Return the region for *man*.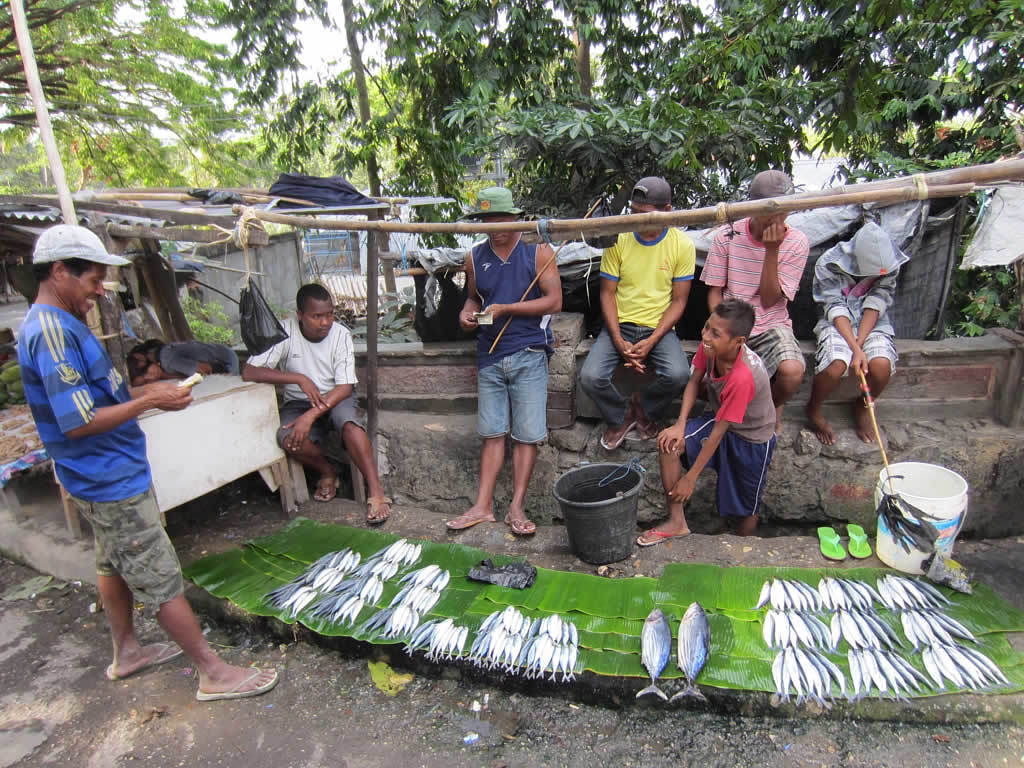
Rect(699, 172, 805, 414).
